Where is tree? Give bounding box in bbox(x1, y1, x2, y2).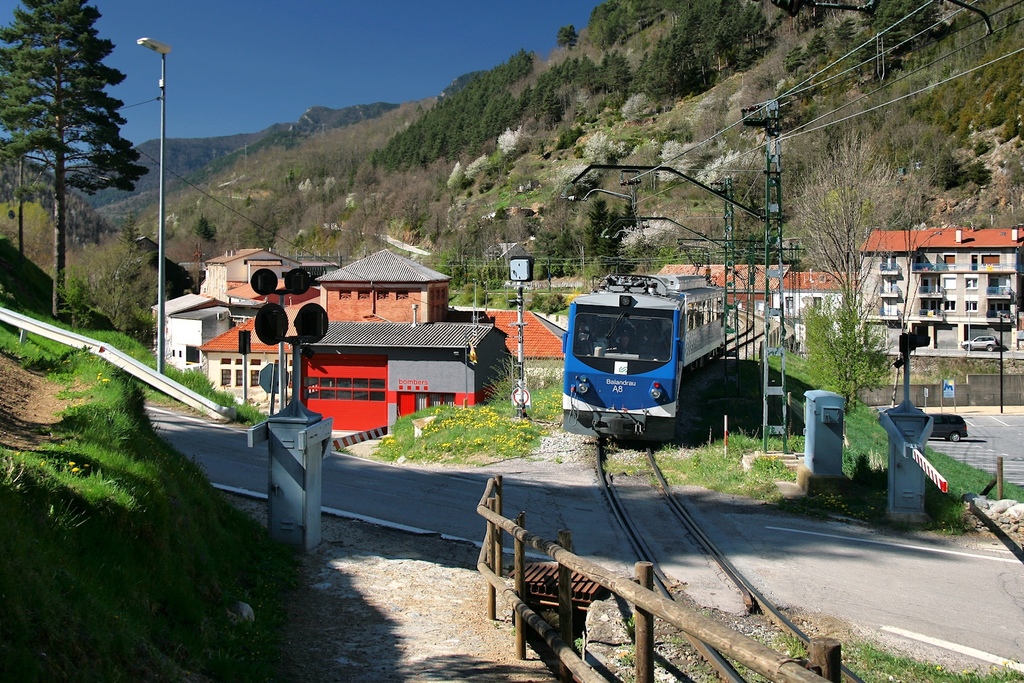
bbox(81, 244, 175, 336).
